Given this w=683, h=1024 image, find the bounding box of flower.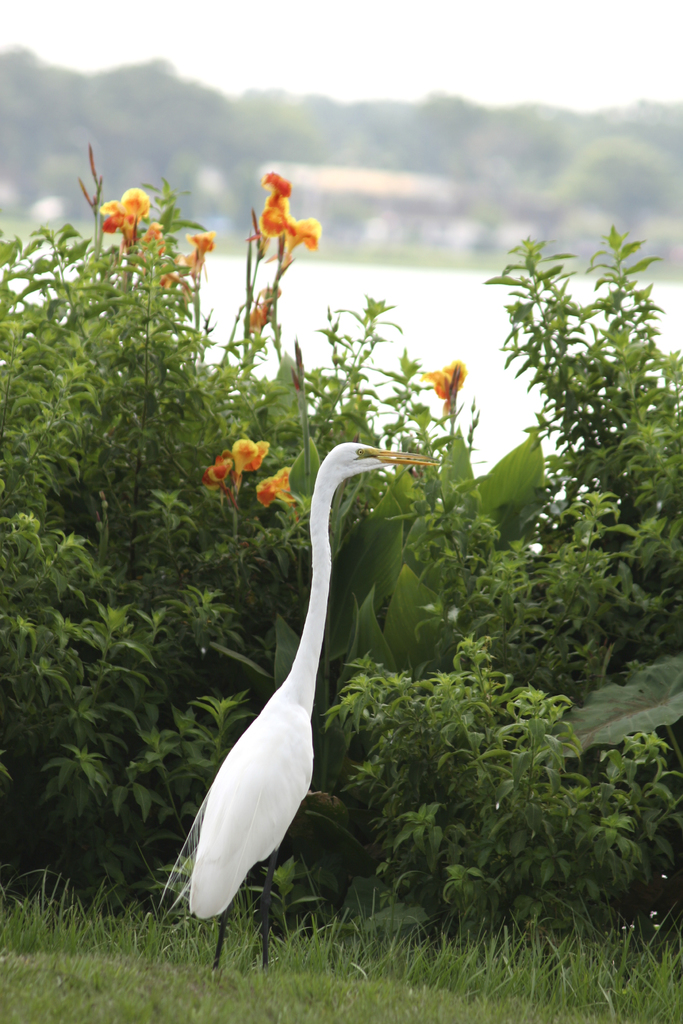
208 455 229 490.
